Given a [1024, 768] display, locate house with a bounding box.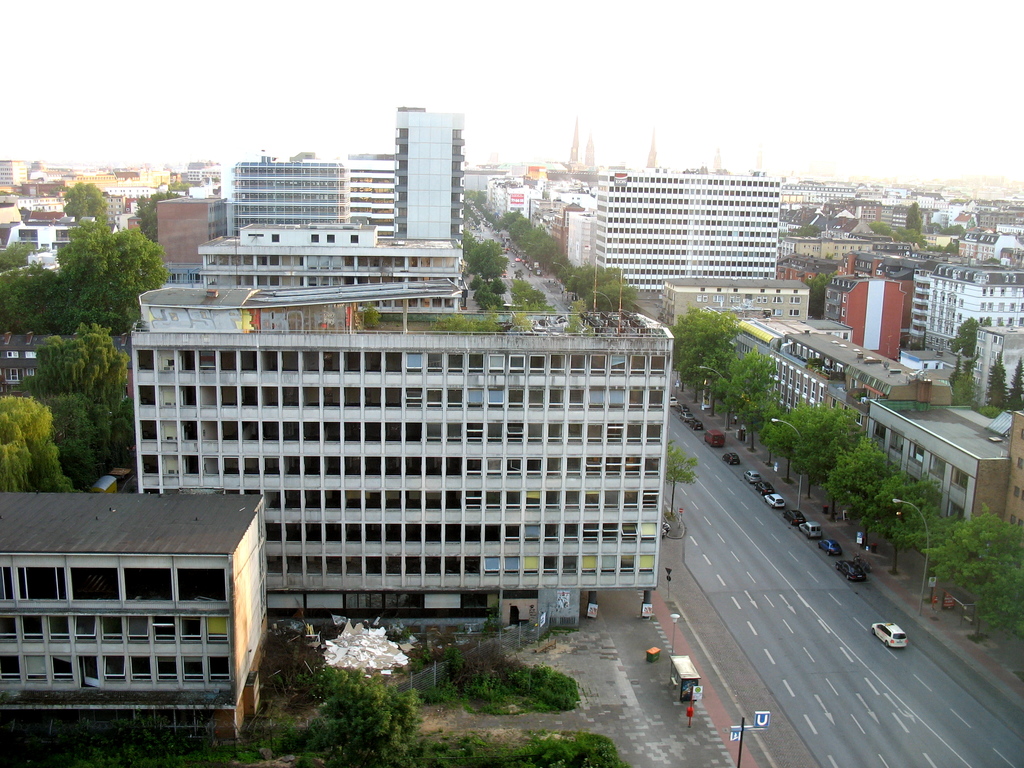
Located: select_region(908, 266, 1023, 354).
